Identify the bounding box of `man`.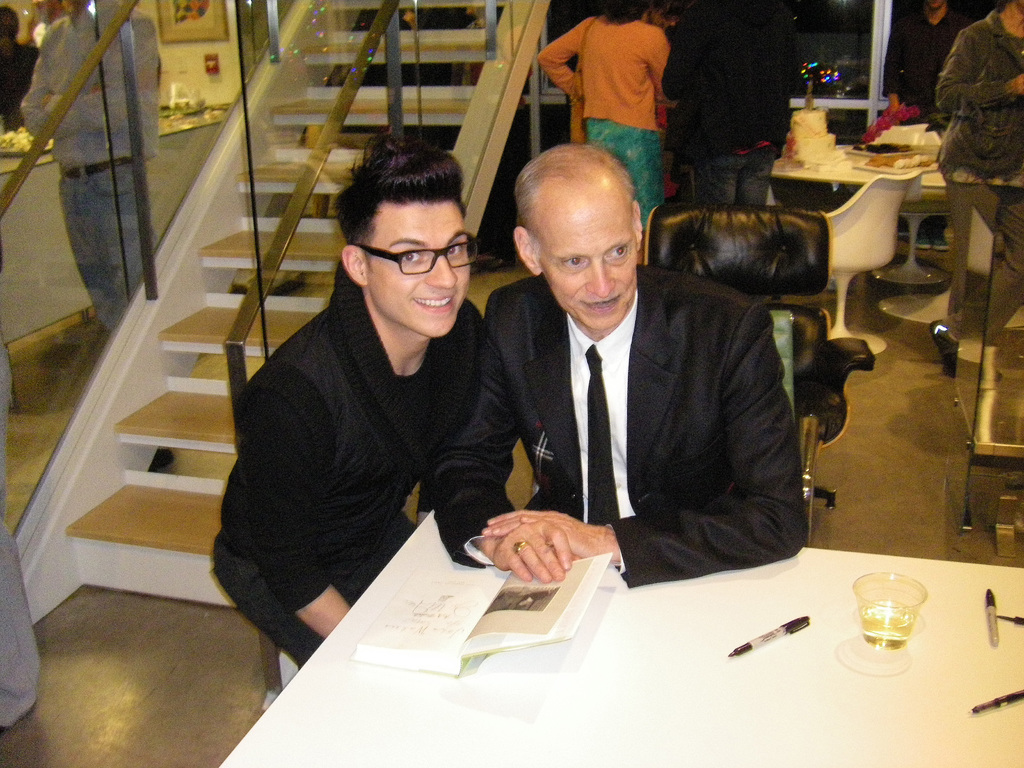
x1=874, y1=0, x2=975, y2=237.
